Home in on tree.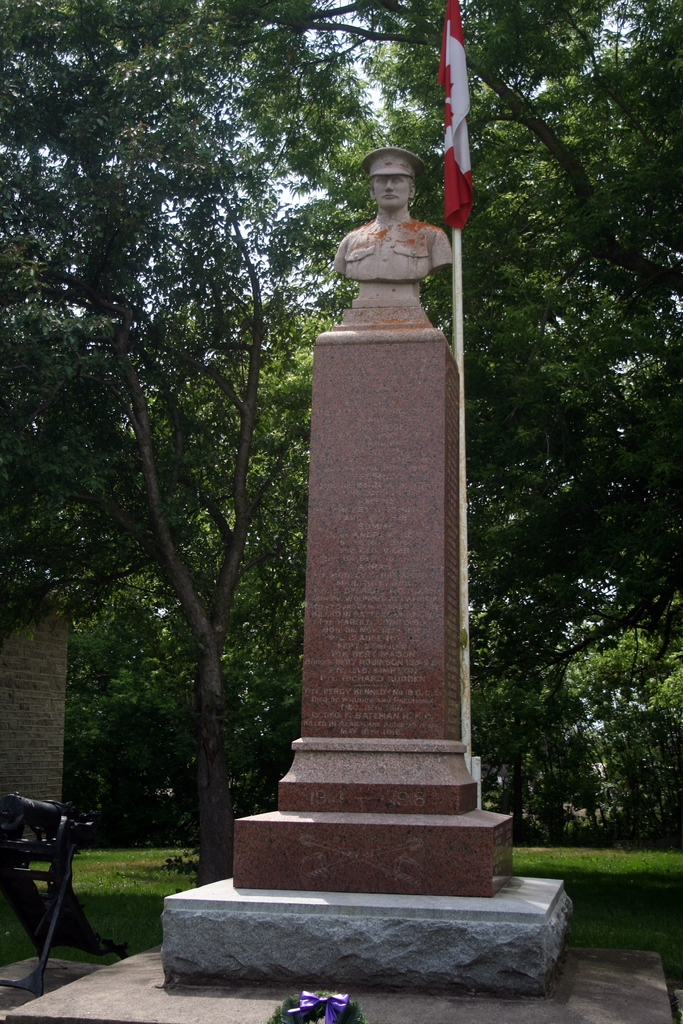
Homed in at box=[21, 25, 406, 925].
